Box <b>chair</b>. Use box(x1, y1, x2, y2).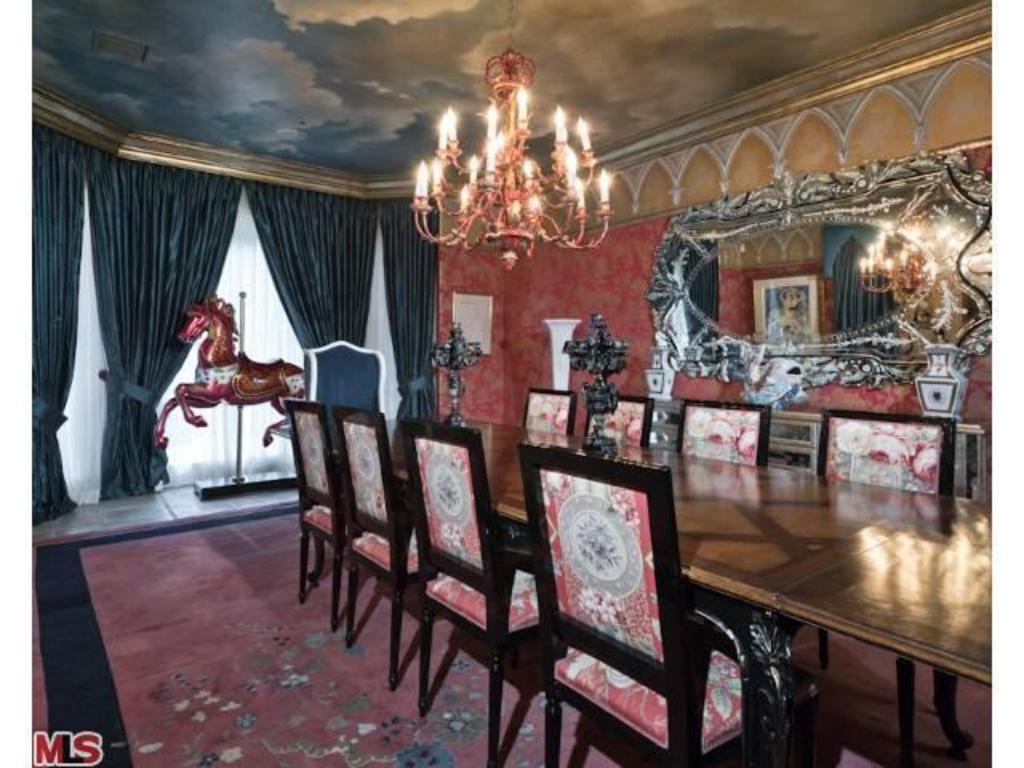
box(299, 336, 390, 416).
